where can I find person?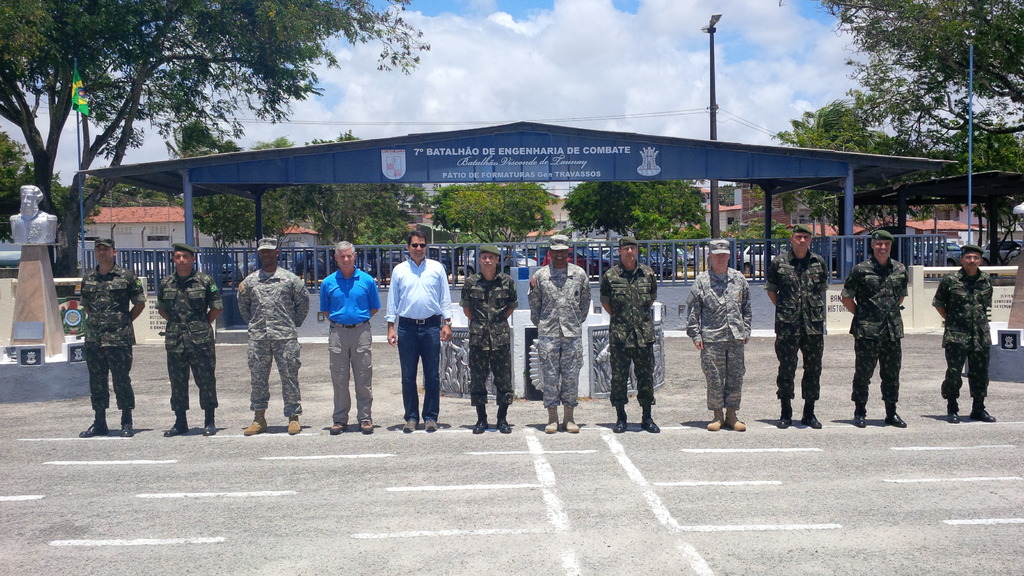
You can find it at box(76, 236, 148, 440).
